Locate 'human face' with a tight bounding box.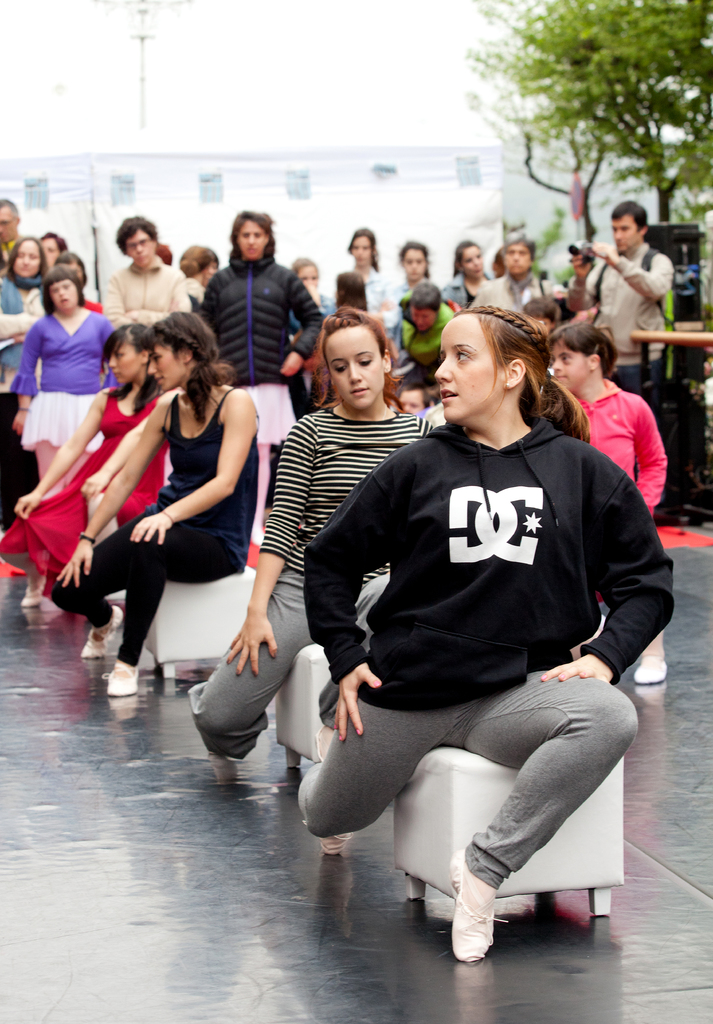
pyautogui.locateOnScreen(609, 207, 645, 250).
